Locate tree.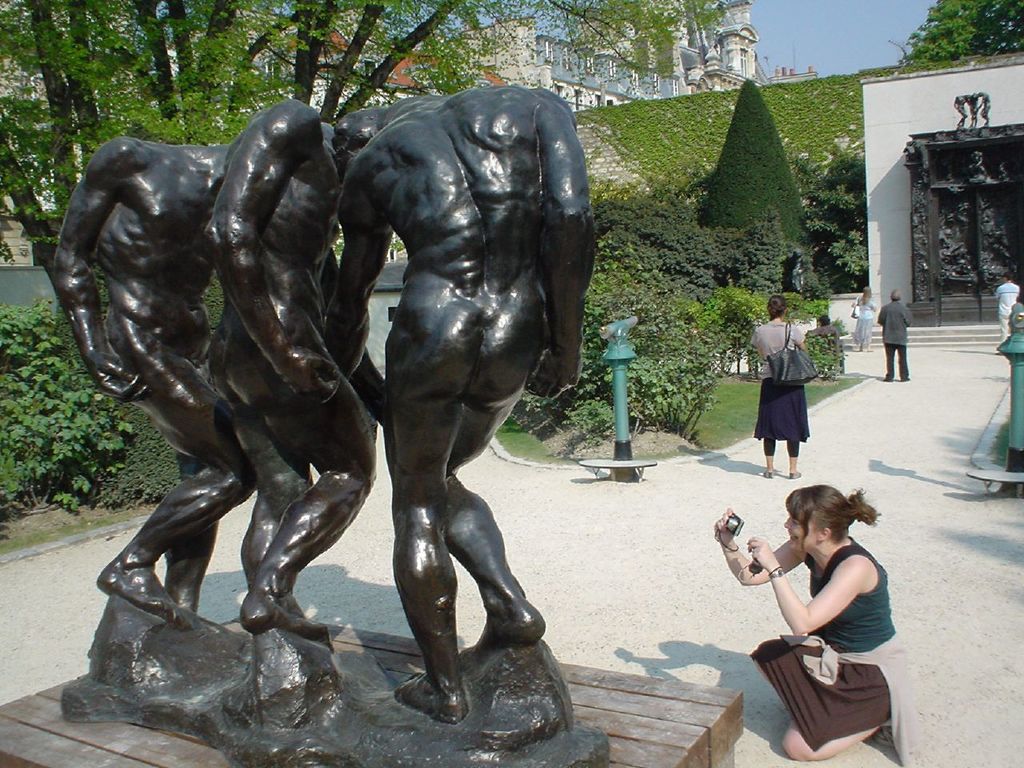
Bounding box: (0,0,754,476).
